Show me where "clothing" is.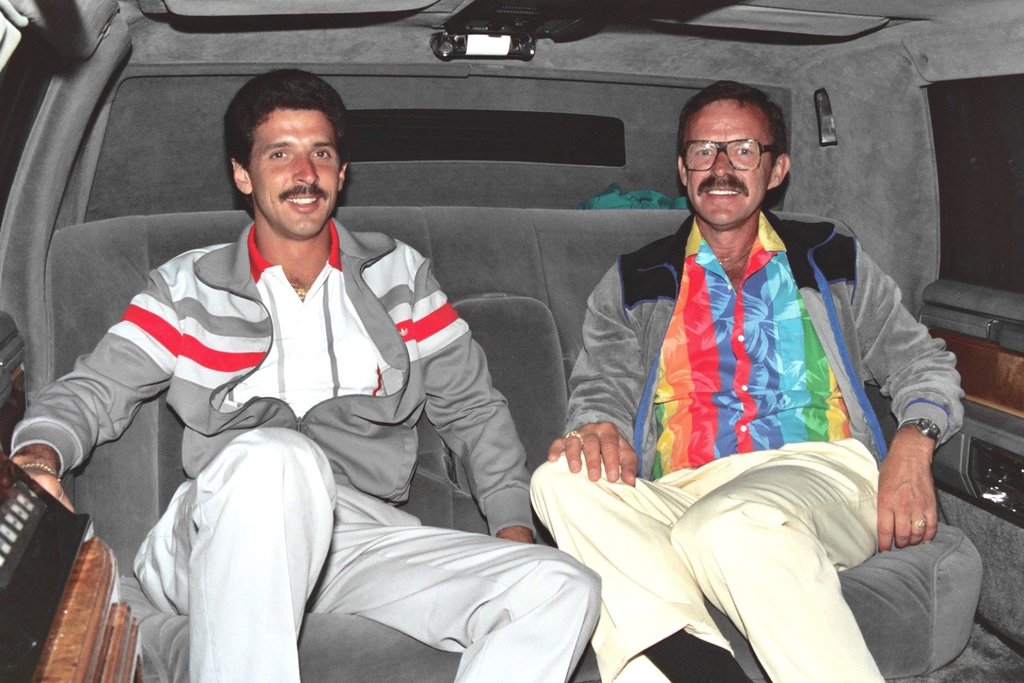
"clothing" is at box(84, 93, 674, 675).
